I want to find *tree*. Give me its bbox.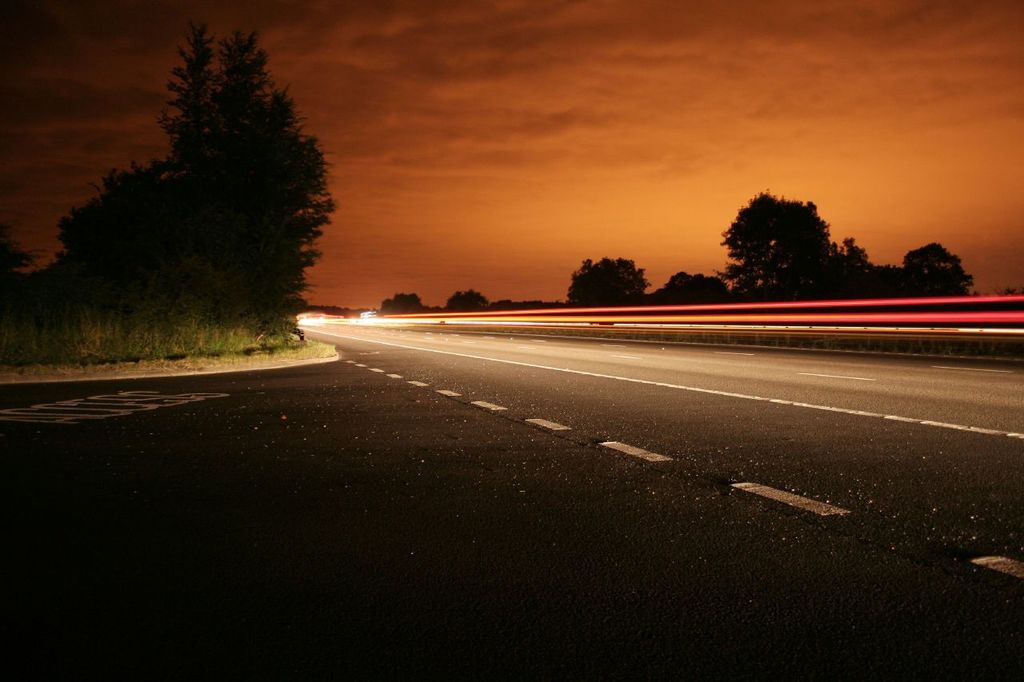
{"left": 0, "top": 237, "right": 46, "bottom": 273}.
